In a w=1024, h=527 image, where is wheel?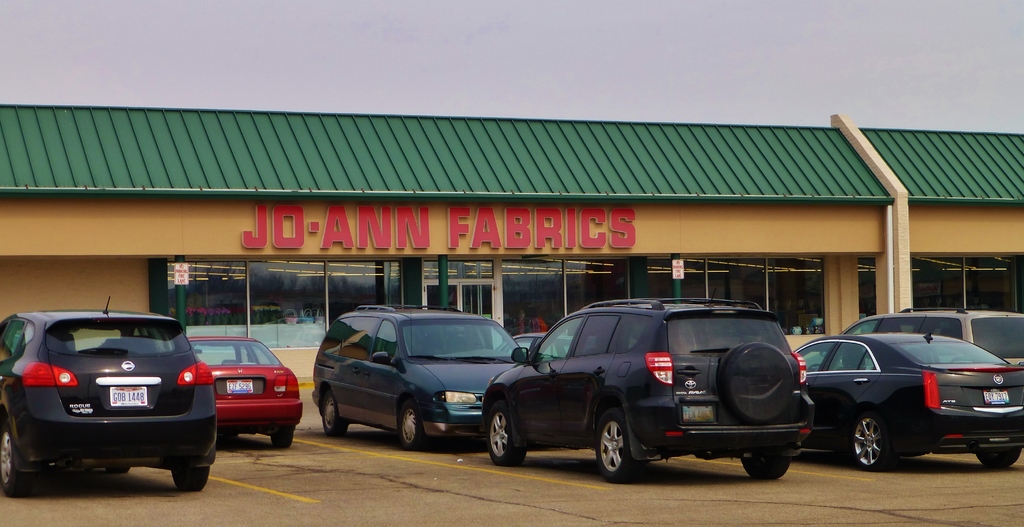
select_region(1, 424, 31, 496).
